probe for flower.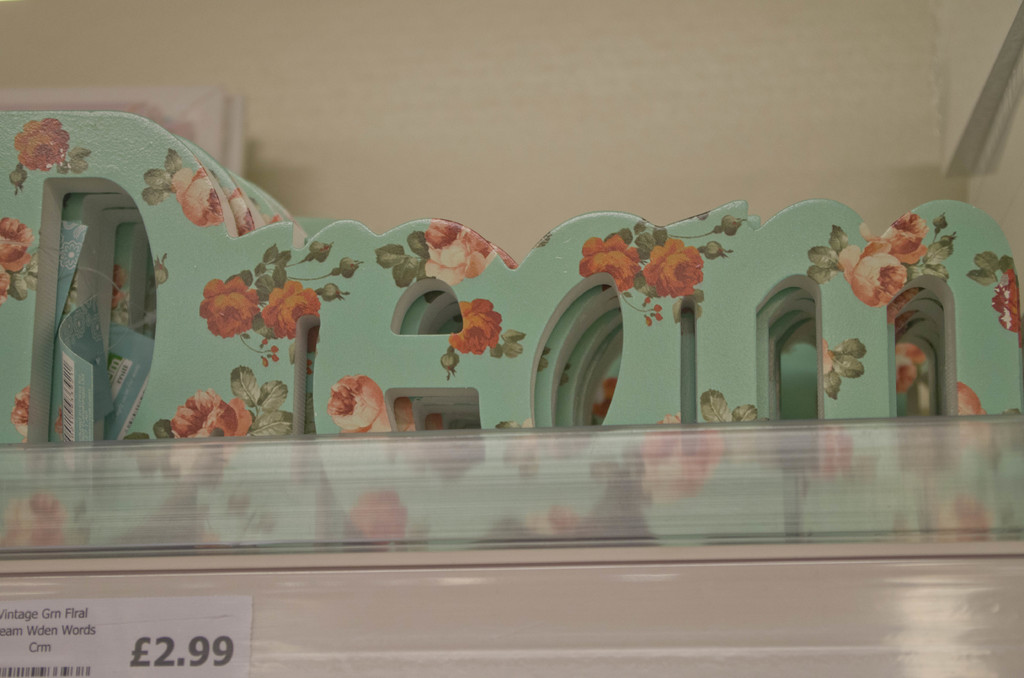
Probe result: l=317, t=284, r=351, b=302.
